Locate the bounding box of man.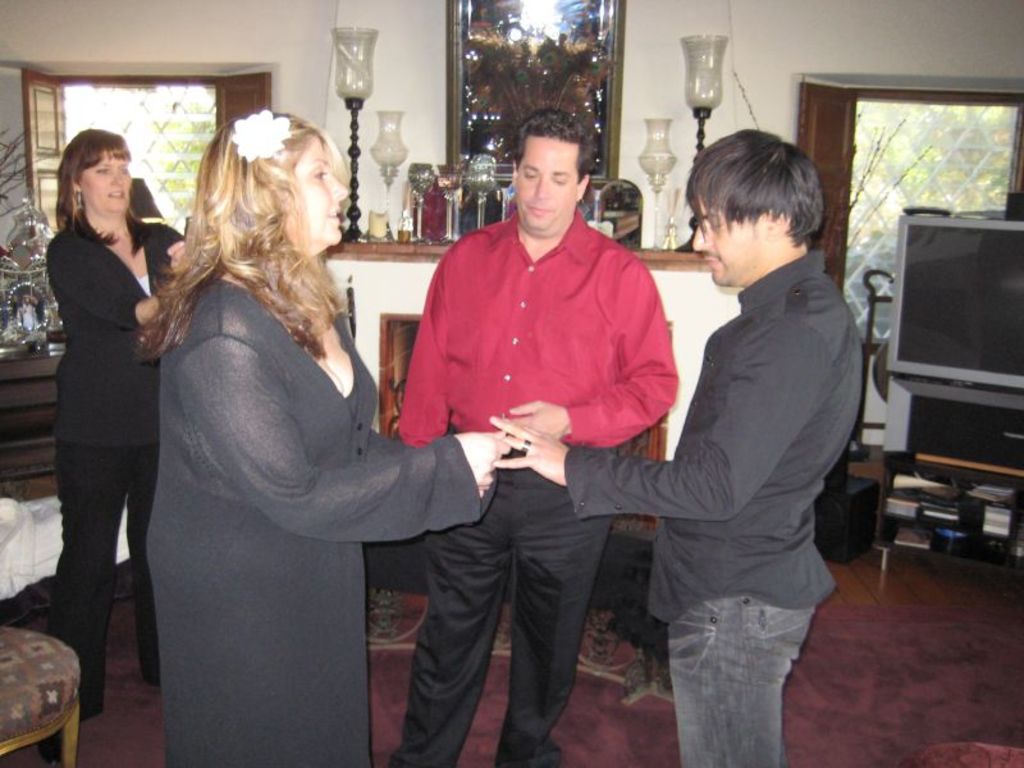
Bounding box: box=[390, 110, 678, 767].
